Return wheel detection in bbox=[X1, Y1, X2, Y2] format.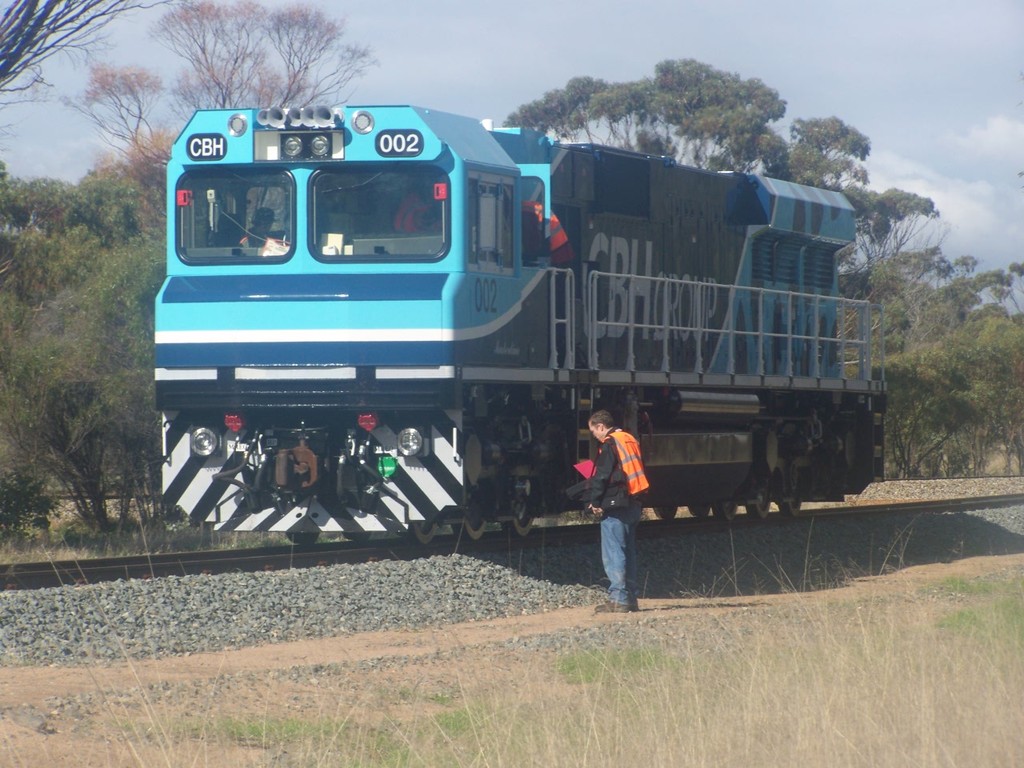
bbox=[781, 502, 801, 515].
